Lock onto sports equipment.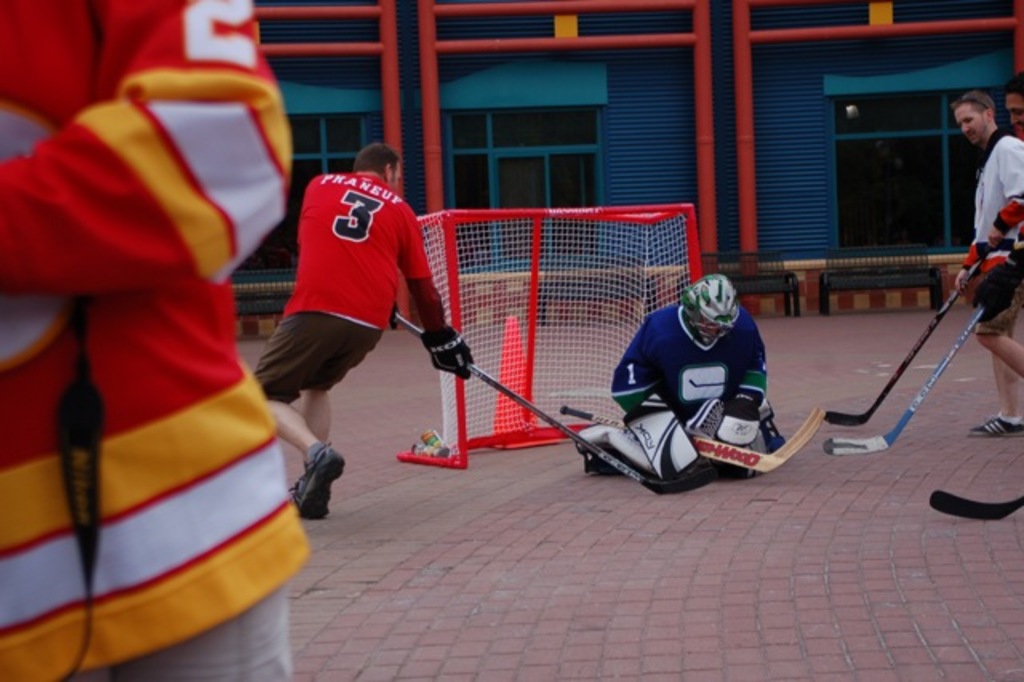
Locked: 678/275/741/343.
